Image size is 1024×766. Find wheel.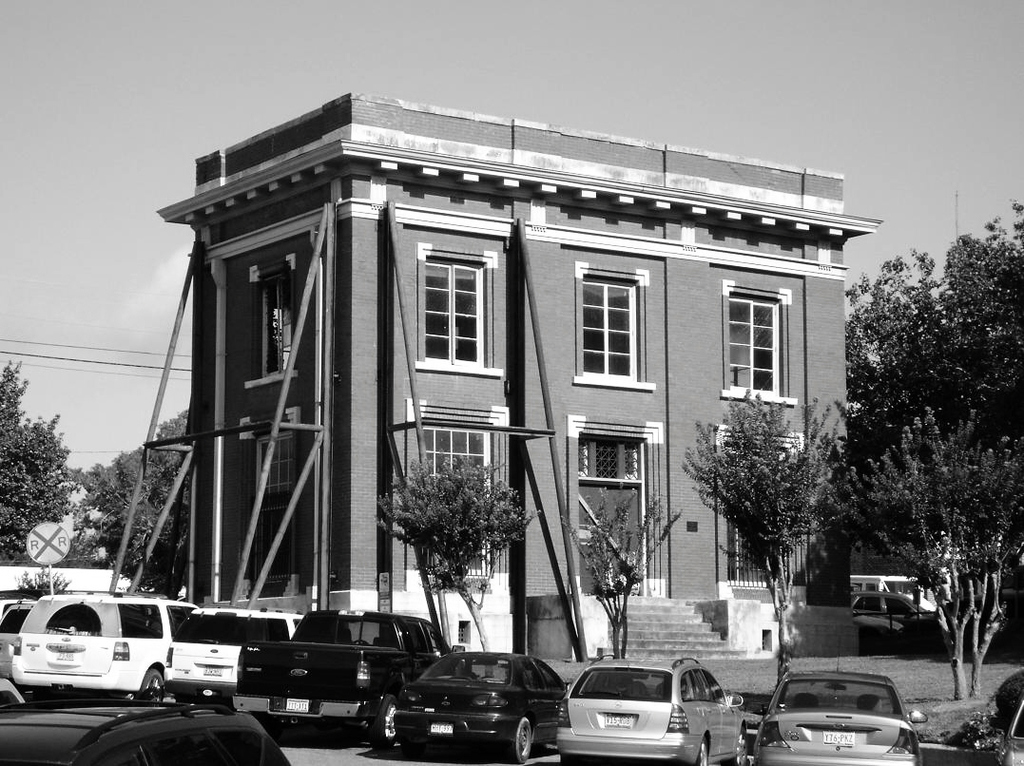
Rect(494, 713, 530, 763).
